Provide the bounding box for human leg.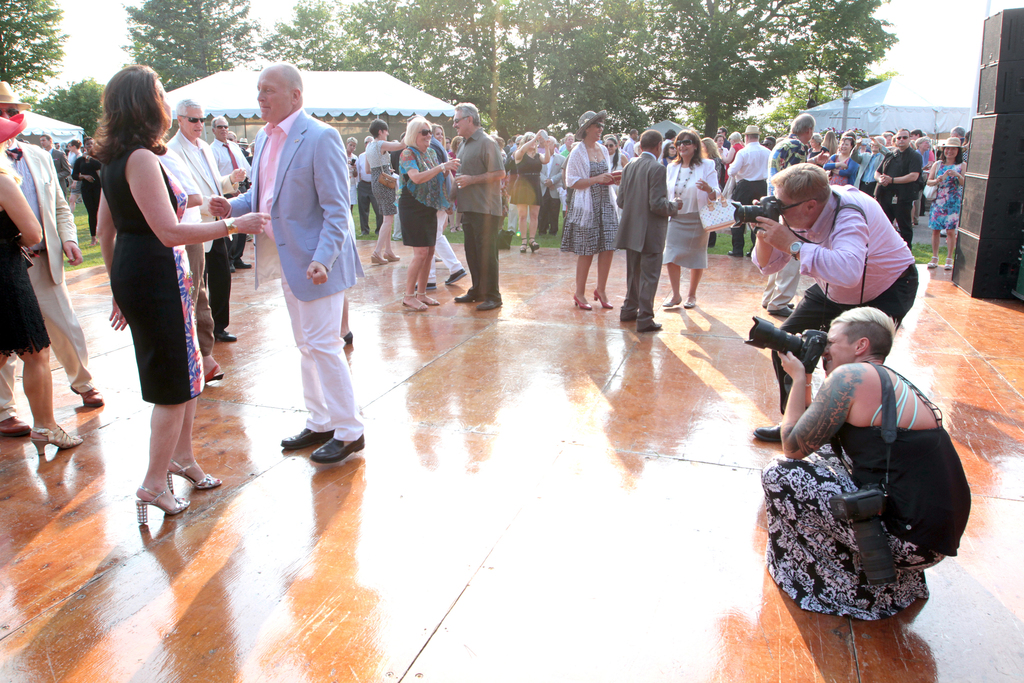
crop(732, 220, 744, 255).
